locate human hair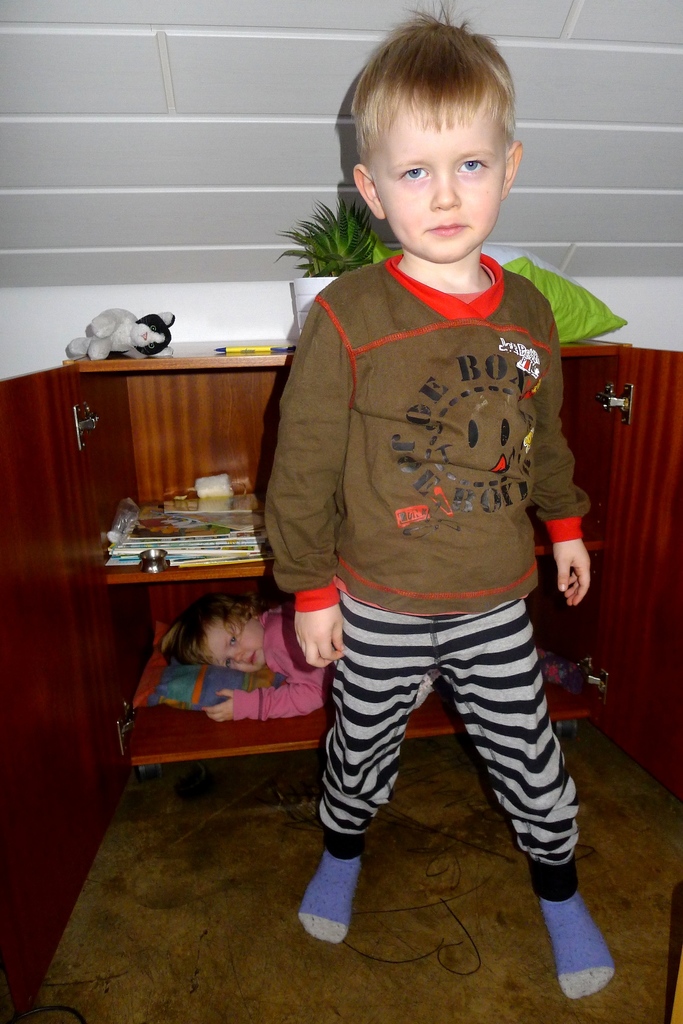
354/16/520/205
